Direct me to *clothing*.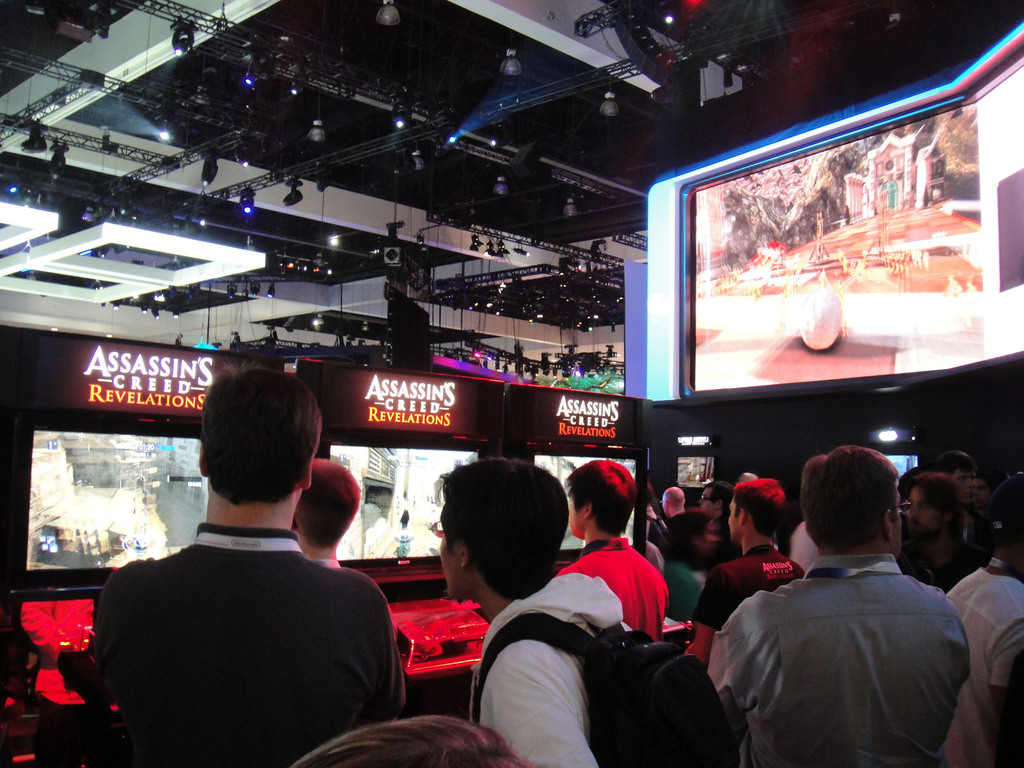
Direction: region(708, 550, 964, 767).
